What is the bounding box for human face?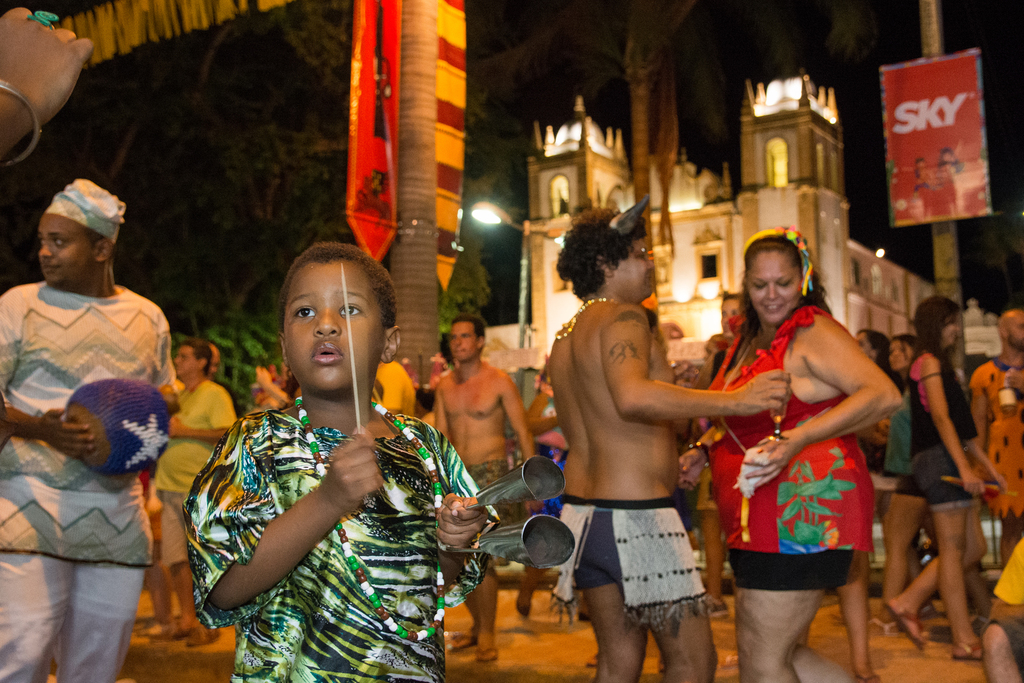
<bbox>618, 240, 655, 299</bbox>.
